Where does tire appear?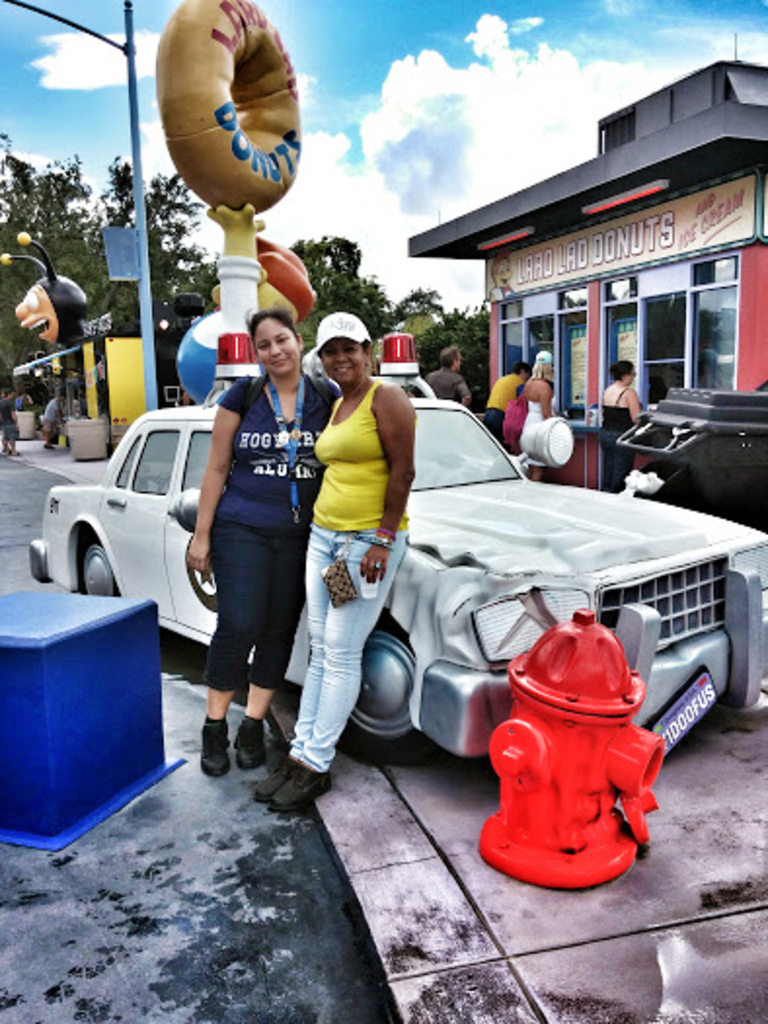
Appears at box(333, 609, 439, 753).
